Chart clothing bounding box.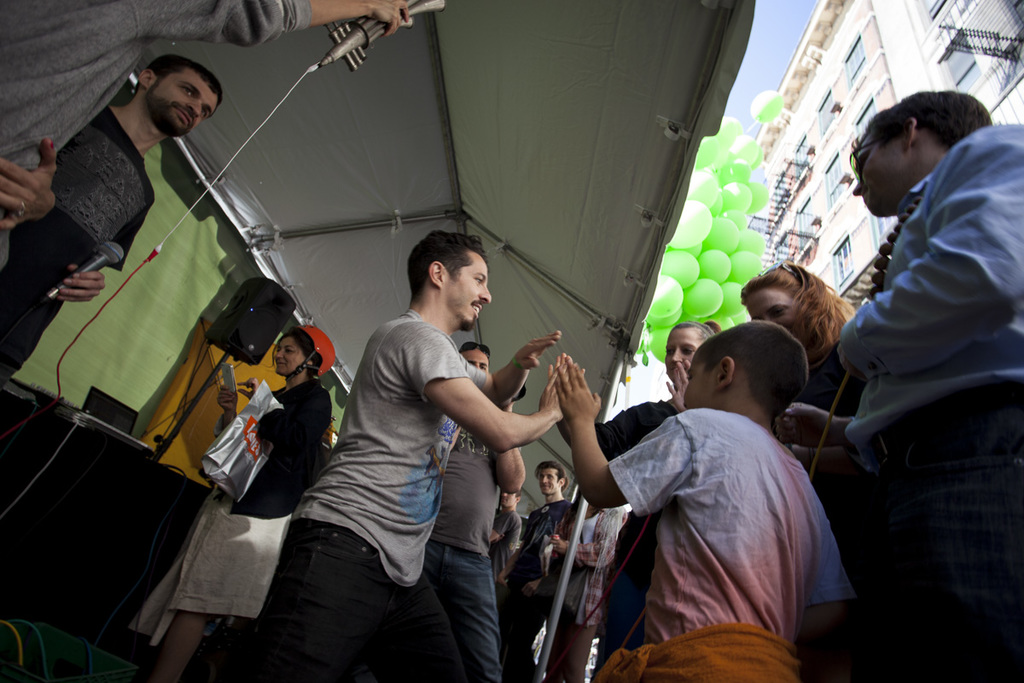
Charted: [x1=422, y1=425, x2=503, y2=682].
